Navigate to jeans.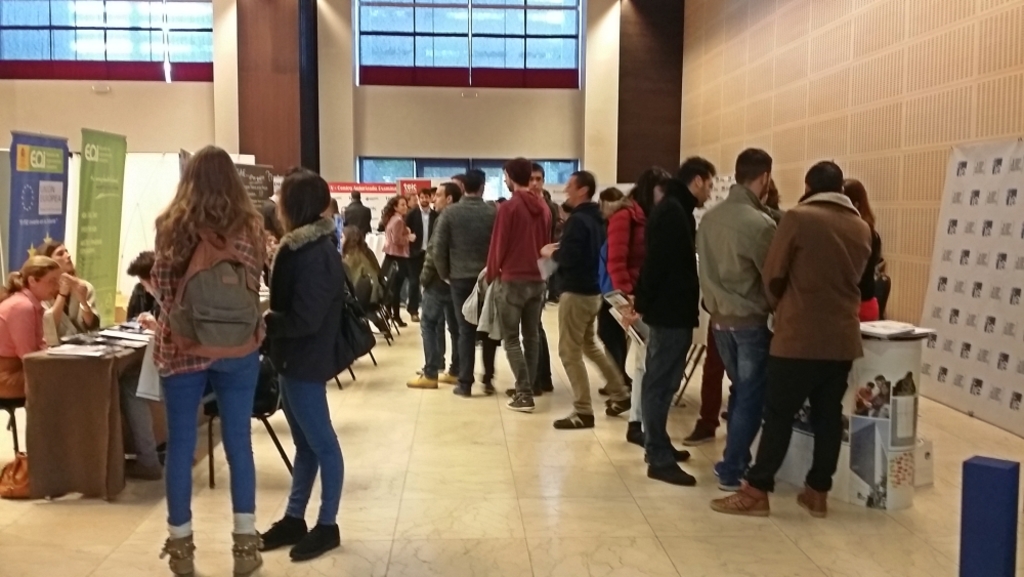
Navigation target: BBox(715, 329, 770, 483).
